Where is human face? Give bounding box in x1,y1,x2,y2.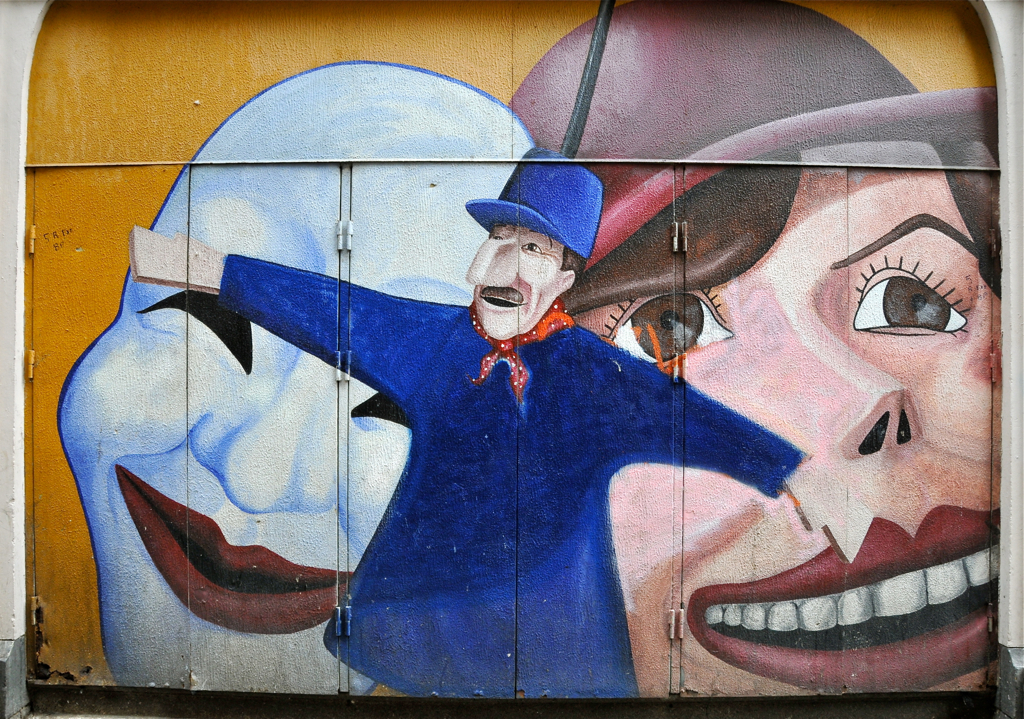
574,164,1007,699.
